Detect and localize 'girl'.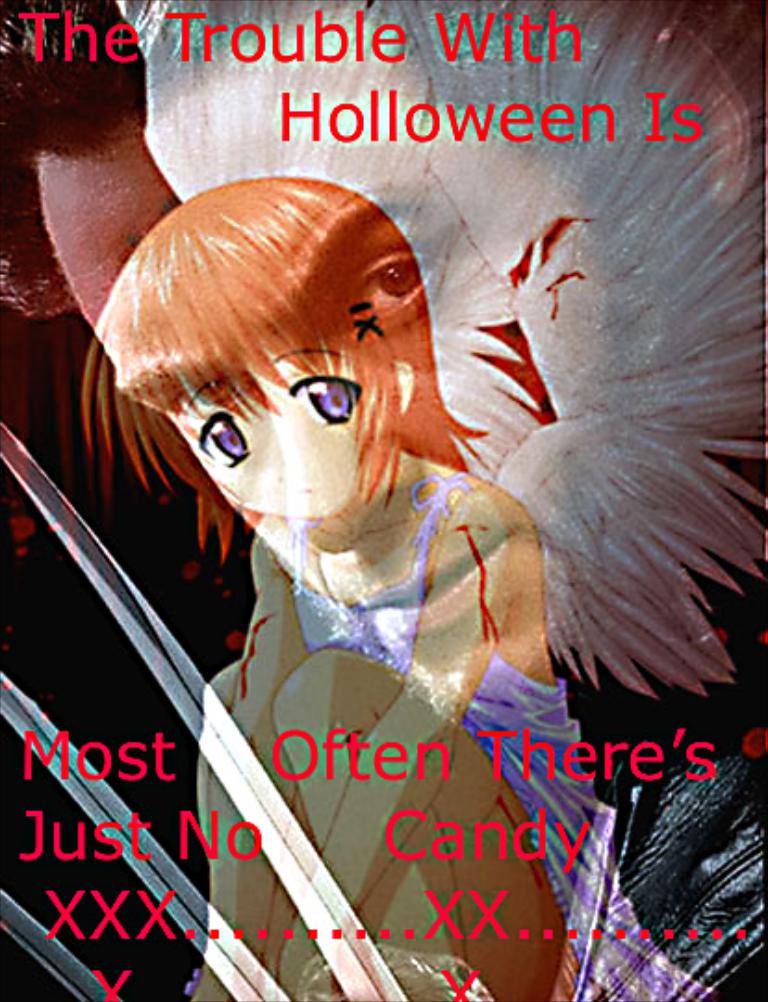
Localized at bbox=(80, 178, 714, 1000).
